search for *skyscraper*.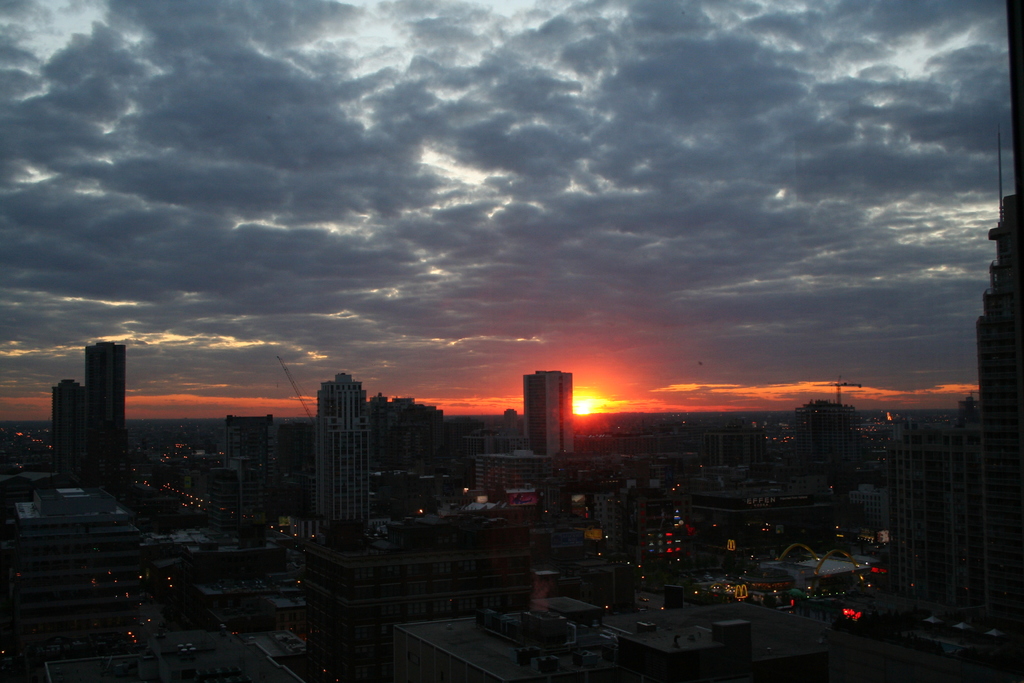
Found at x1=522, y1=368, x2=577, y2=458.
